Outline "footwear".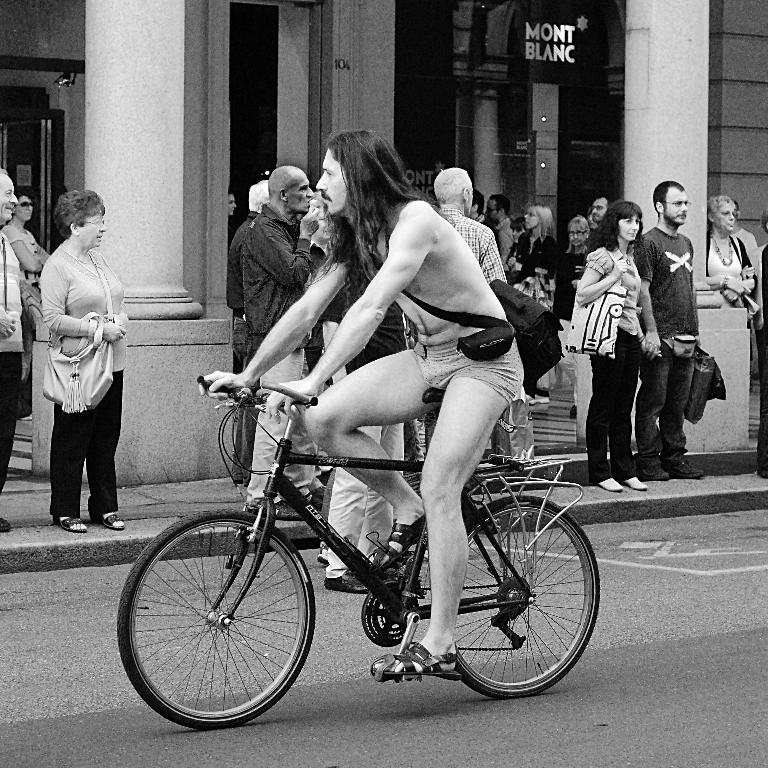
Outline: {"left": 327, "top": 565, "right": 369, "bottom": 597}.
